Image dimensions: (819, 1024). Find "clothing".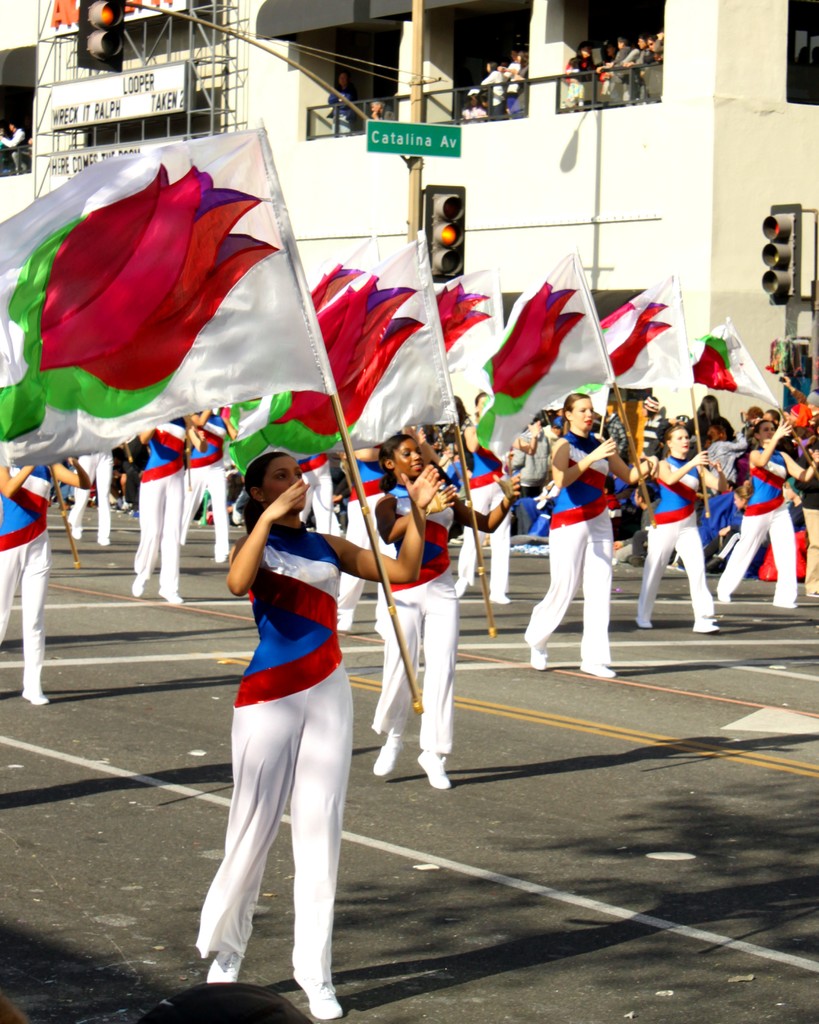
select_region(562, 38, 670, 102).
